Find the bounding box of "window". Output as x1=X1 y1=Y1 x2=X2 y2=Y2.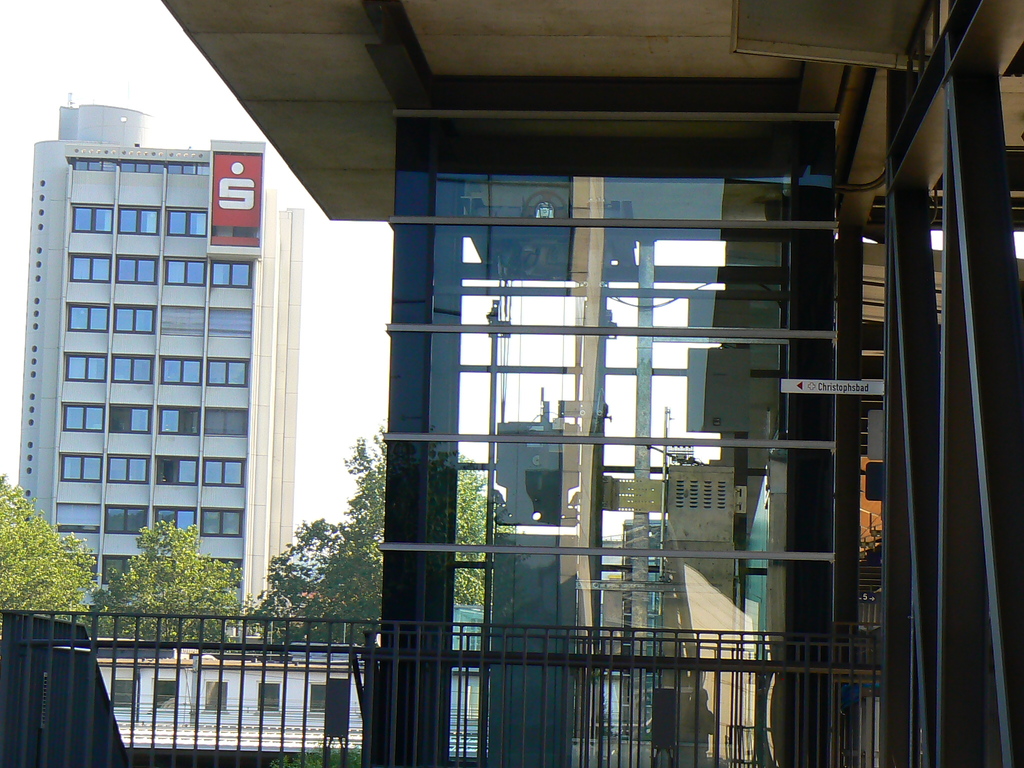
x1=118 y1=210 x2=156 y2=233.
